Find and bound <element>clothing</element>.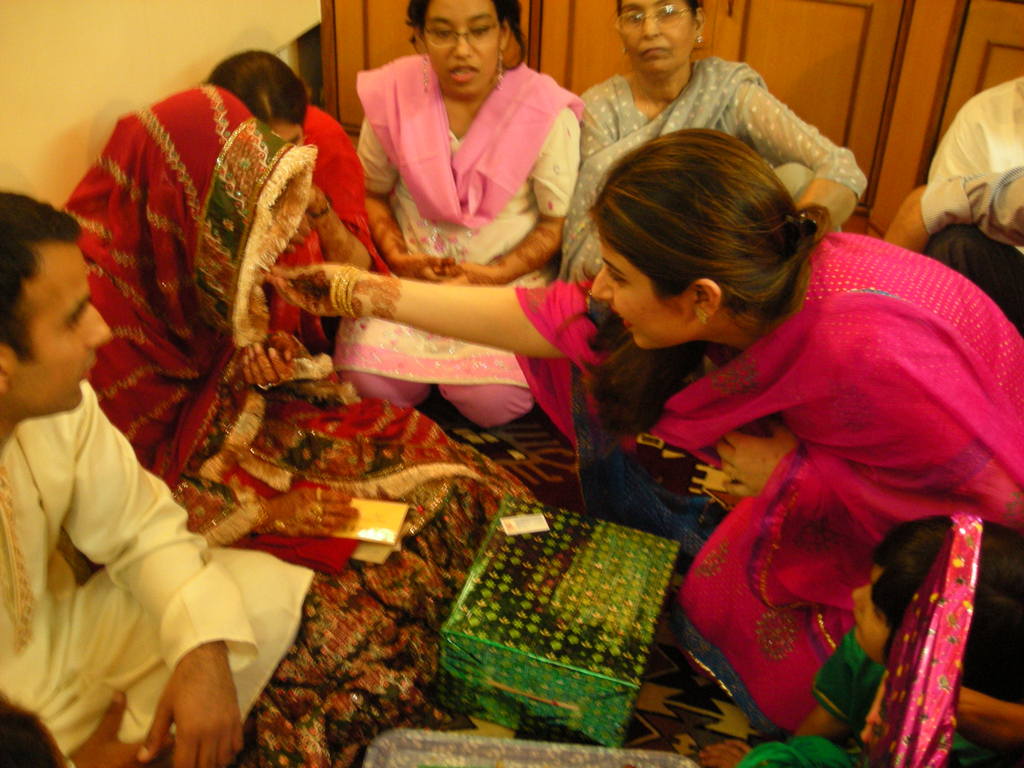
Bound: x1=346 y1=52 x2=589 y2=435.
